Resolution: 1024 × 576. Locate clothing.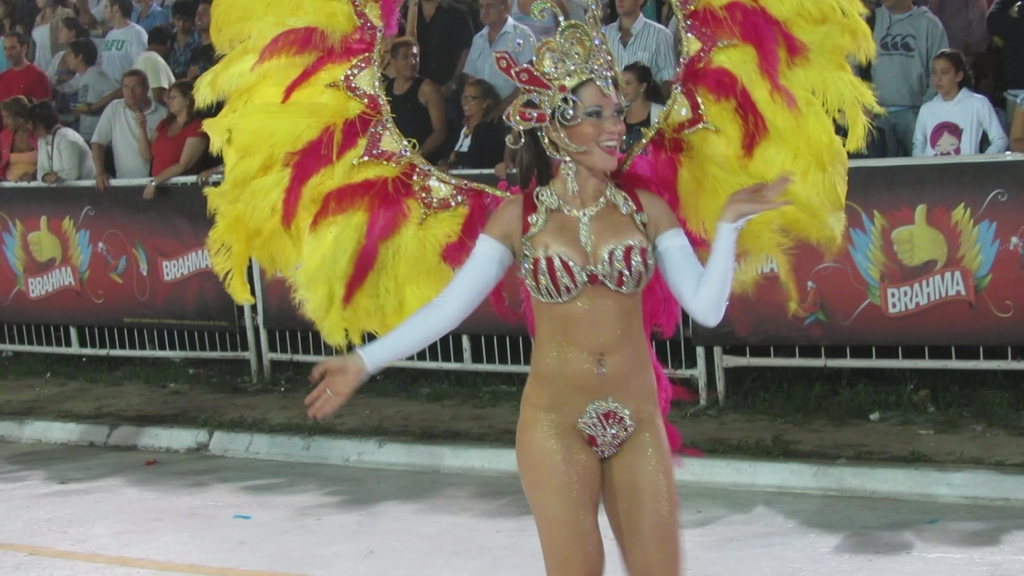
(842,0,1023,184).
